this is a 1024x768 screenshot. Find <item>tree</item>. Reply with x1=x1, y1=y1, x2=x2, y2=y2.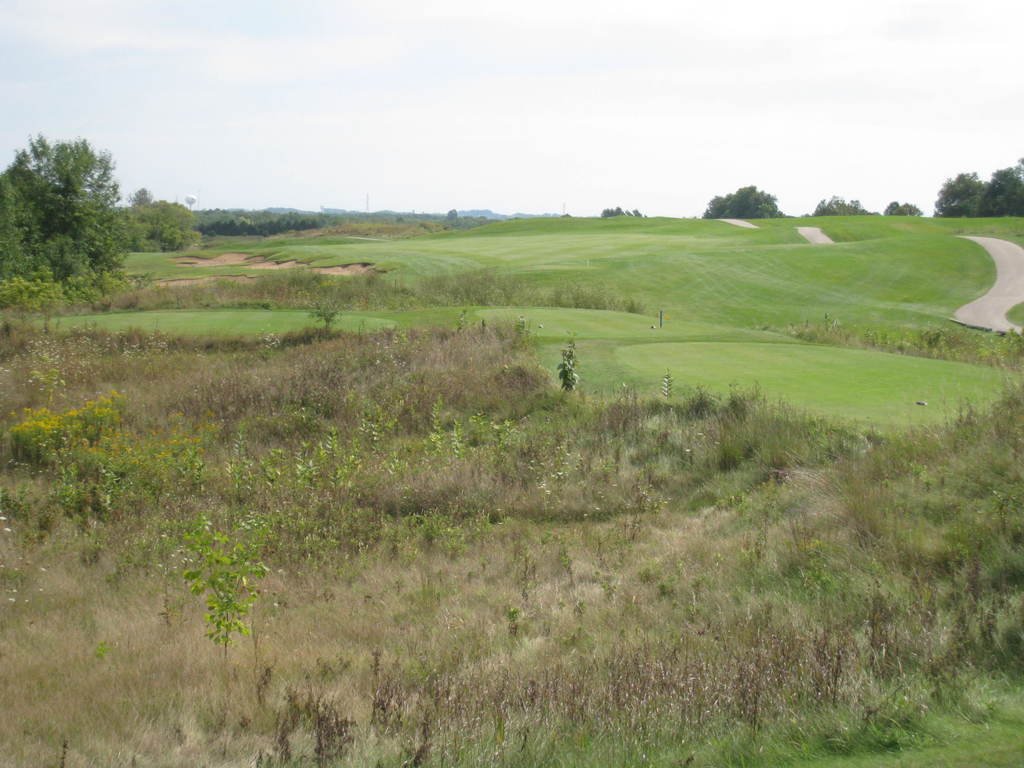
x1=395, y1=214, x2=406, y2=221.
